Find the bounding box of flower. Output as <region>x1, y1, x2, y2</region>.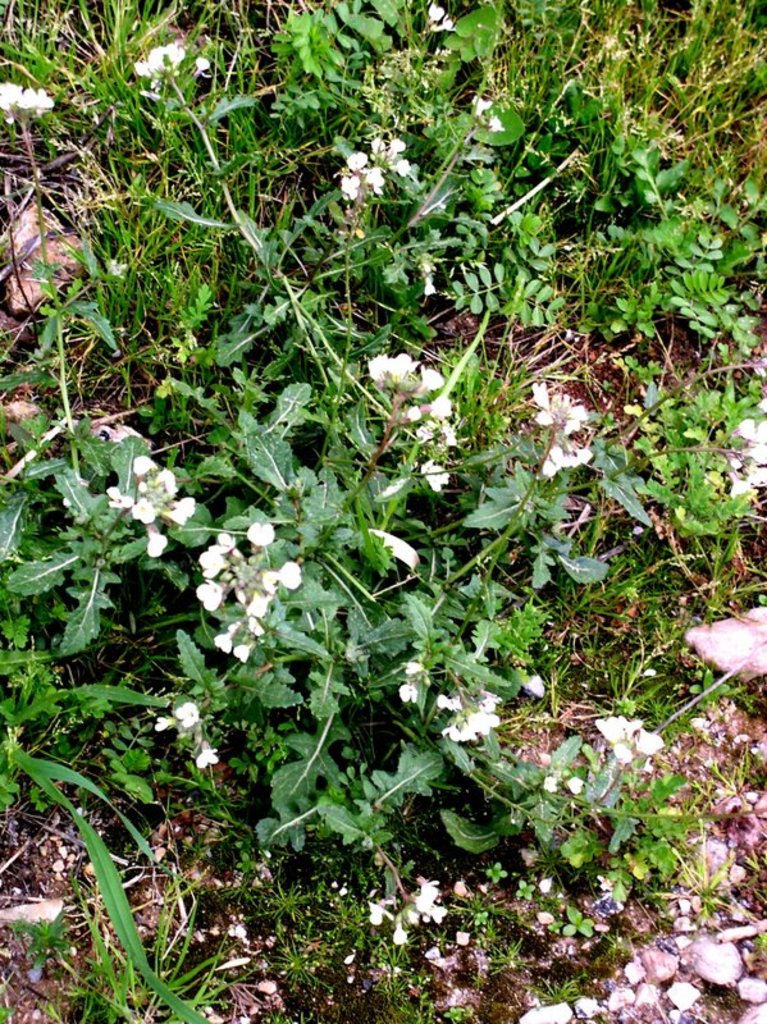
<region>524, 668, 545, 700</region>.
